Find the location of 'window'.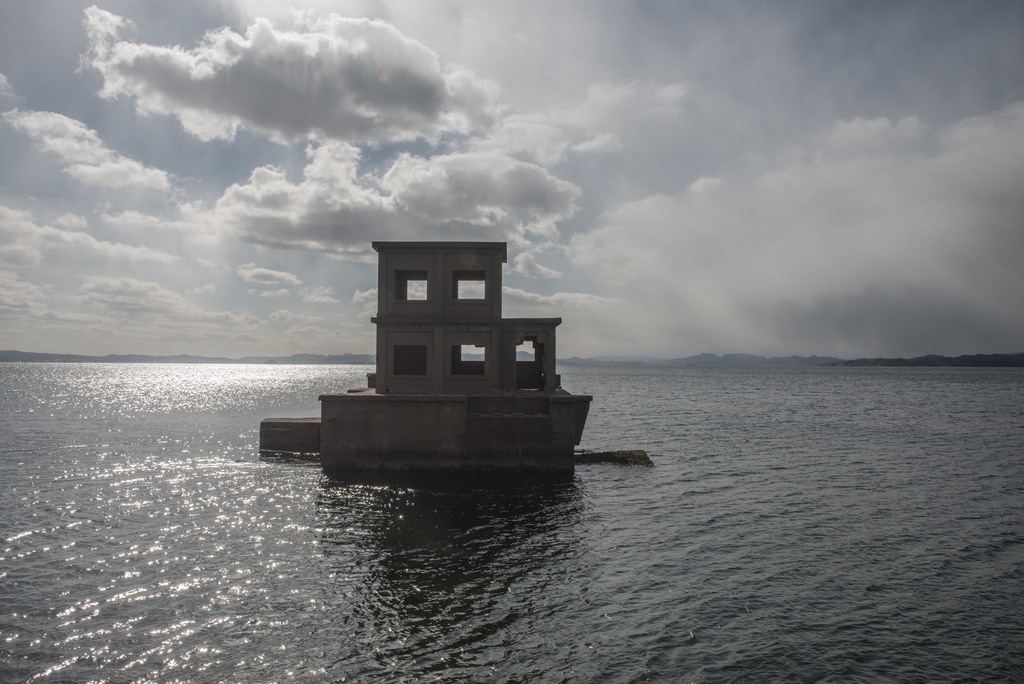
Location: <bbox>399, 273, 431, 302</bbox>.
